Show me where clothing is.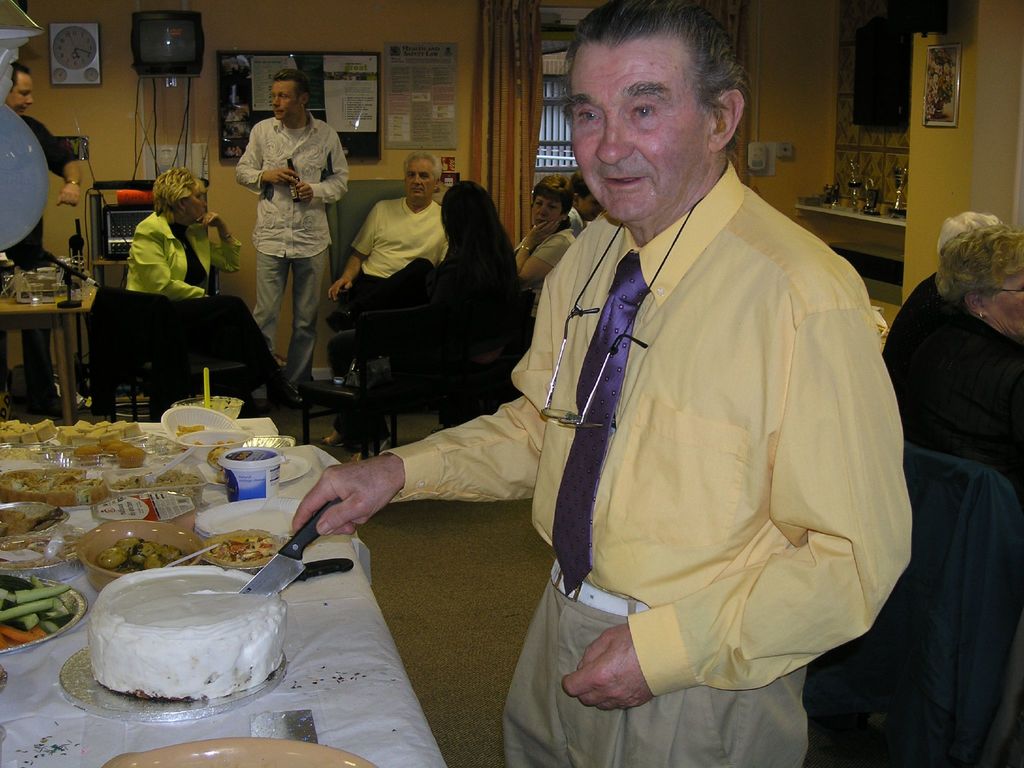
clothing is at 235:106:350:388.
